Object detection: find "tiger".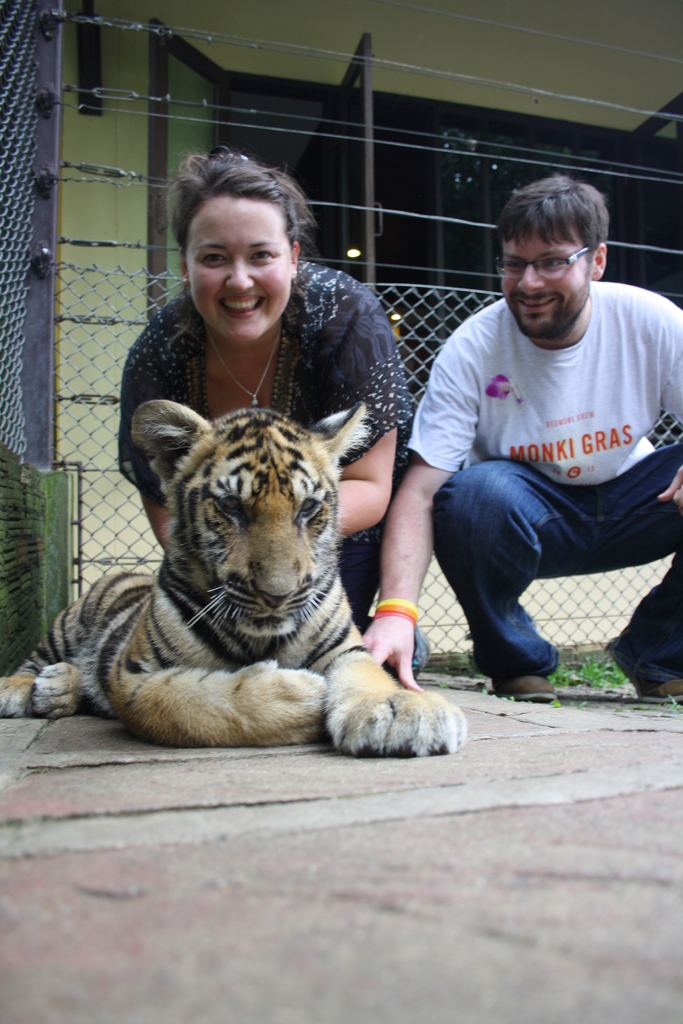
box(0, 405, 465, 760).
